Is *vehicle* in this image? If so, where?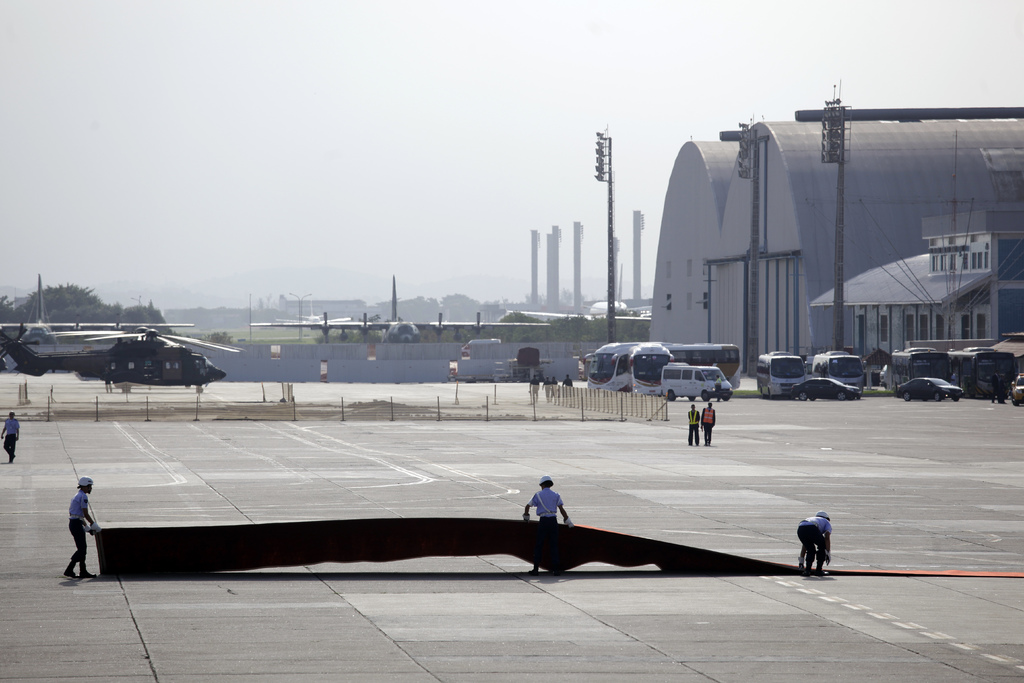
Yes, at bbox=[668, 344, 740, 391].
